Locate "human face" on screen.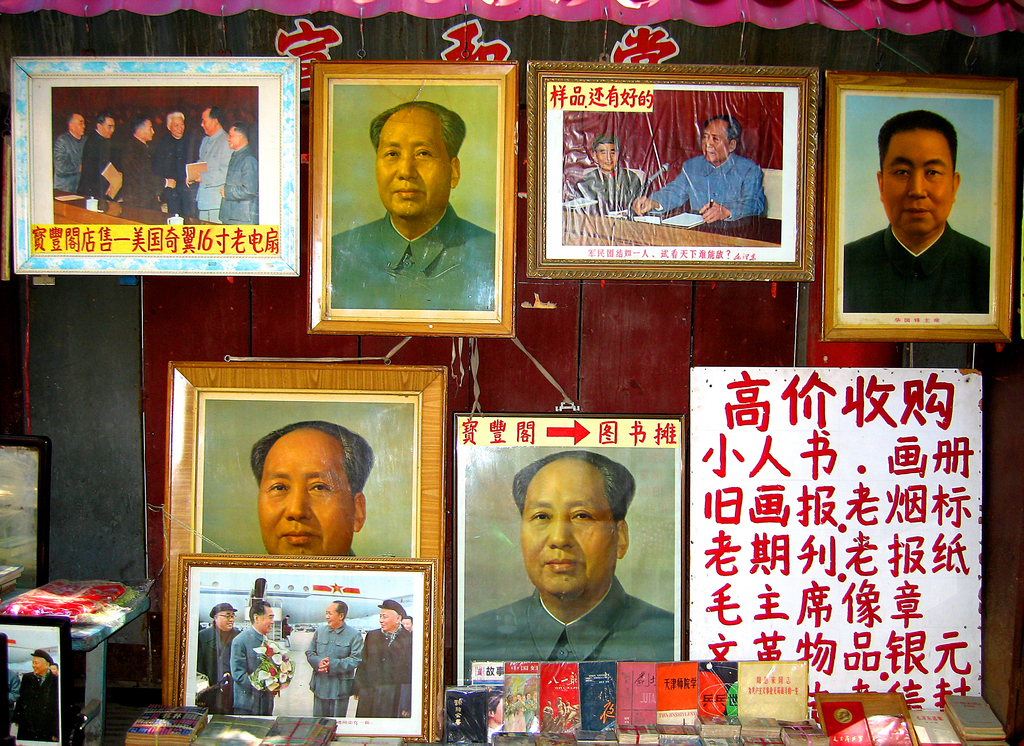
On screen at (325,596,340,626).
